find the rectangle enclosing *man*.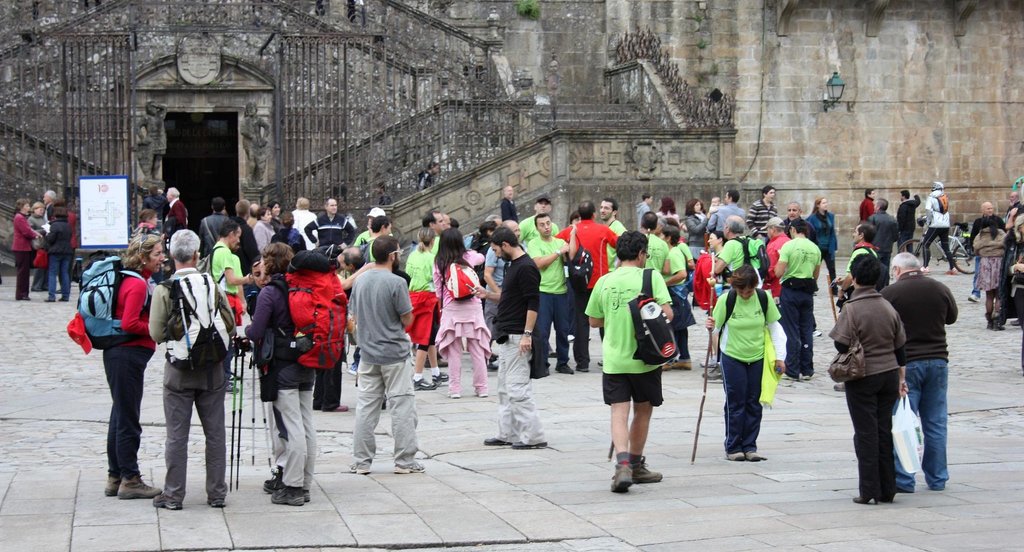
(635, 193, 651, 230).
